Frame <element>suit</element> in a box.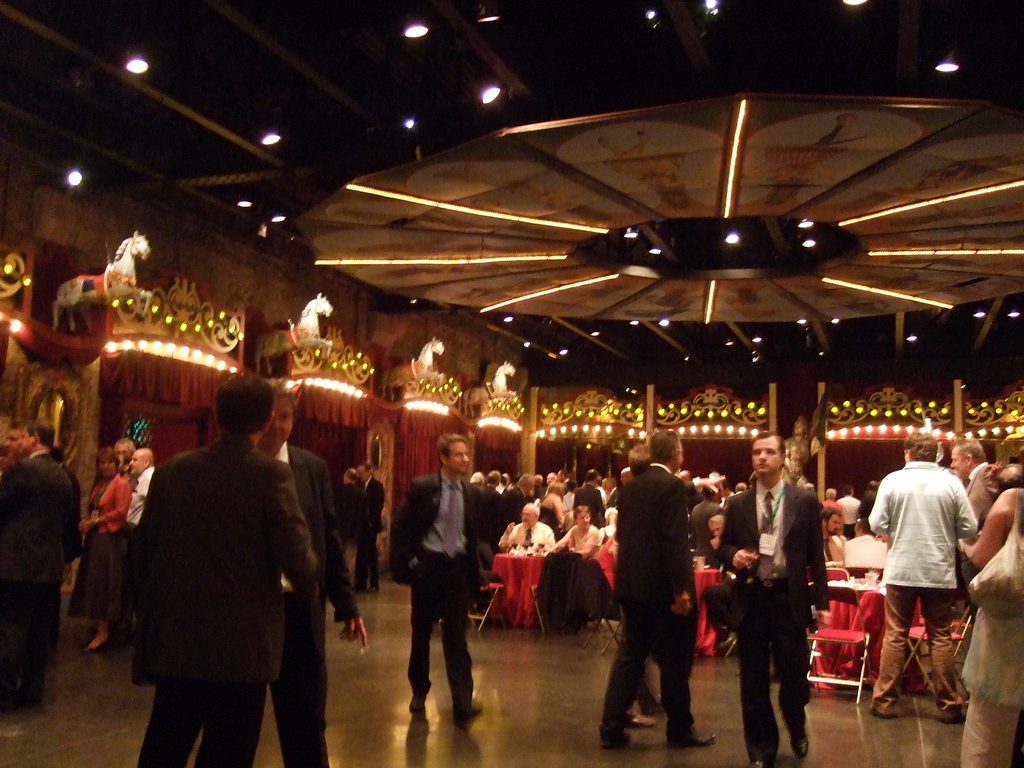
select_region(356, 477, 382, 585).
